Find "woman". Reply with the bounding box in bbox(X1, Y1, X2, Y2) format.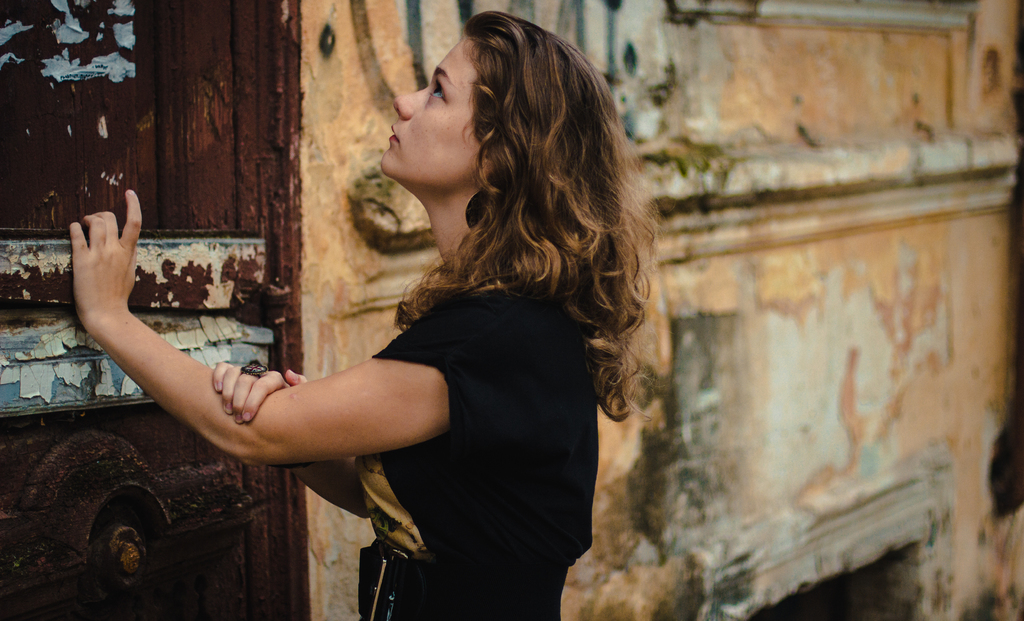
bbox(70, 9, 663, 620).
